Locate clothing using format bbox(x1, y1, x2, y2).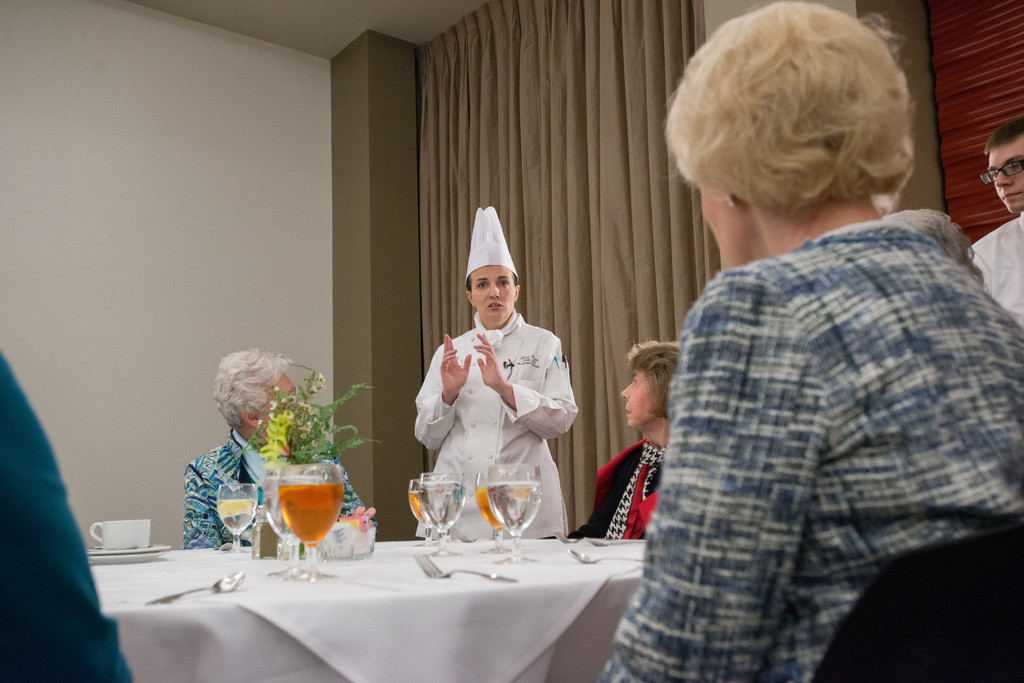
bbox(412, 302, 581, 542).
